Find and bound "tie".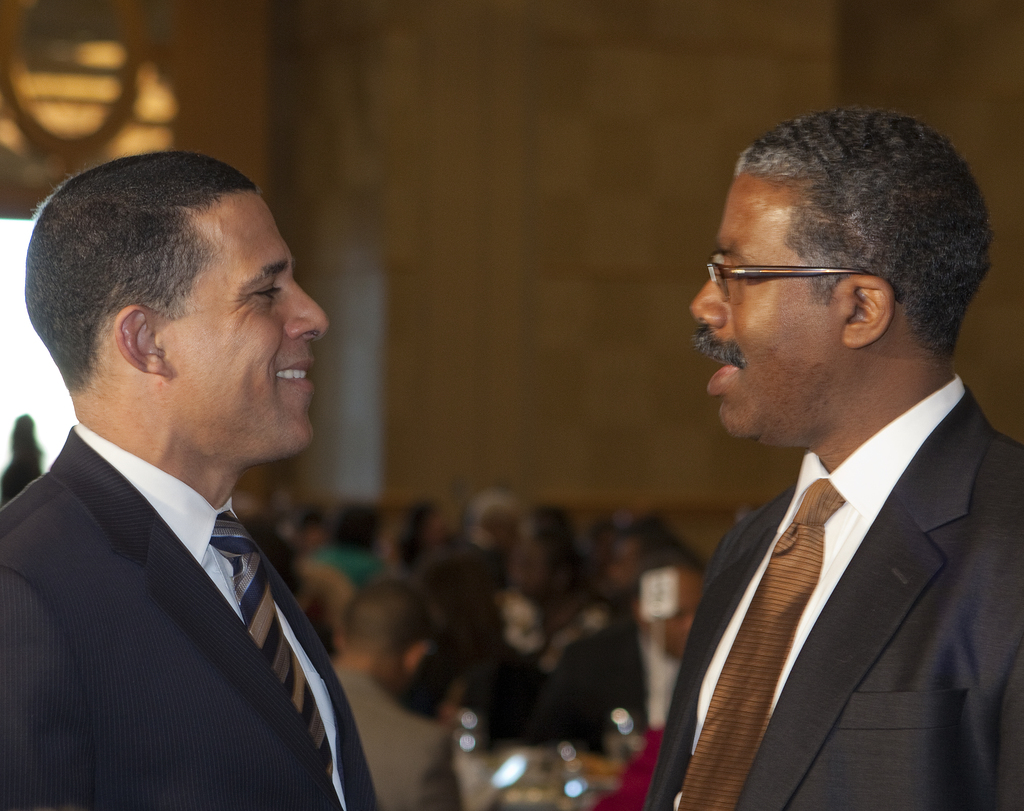
Bound: (x1=682, y1=478, x2=836, y2=810).
